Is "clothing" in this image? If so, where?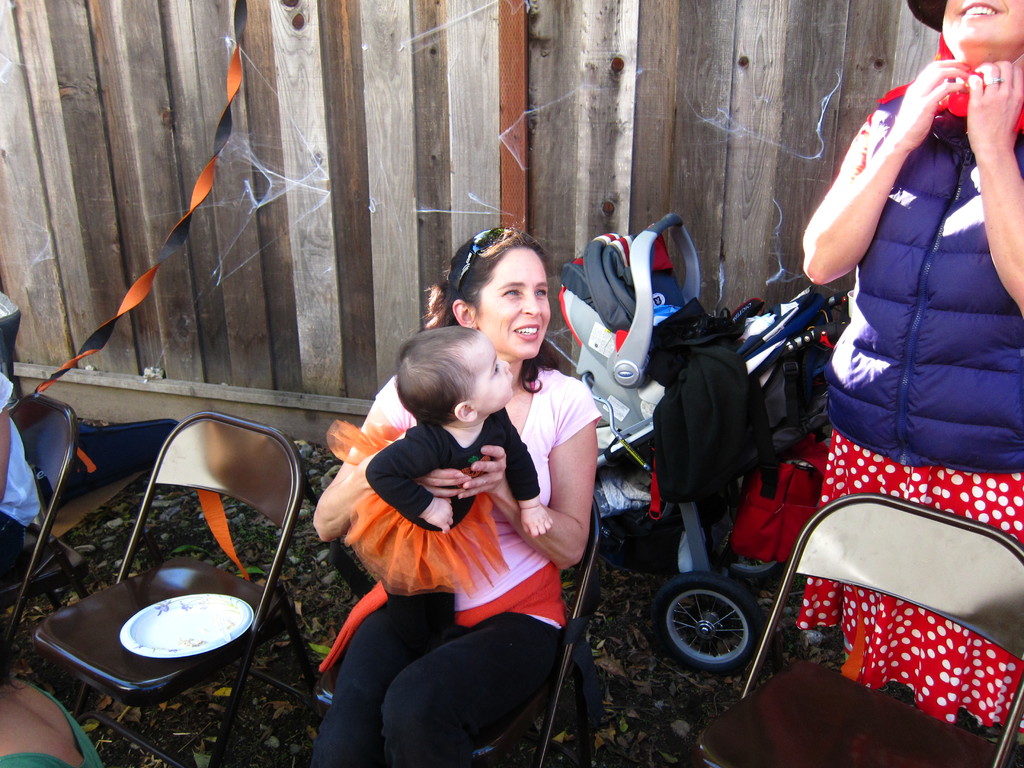
Yes, at 0,363,33,580.
